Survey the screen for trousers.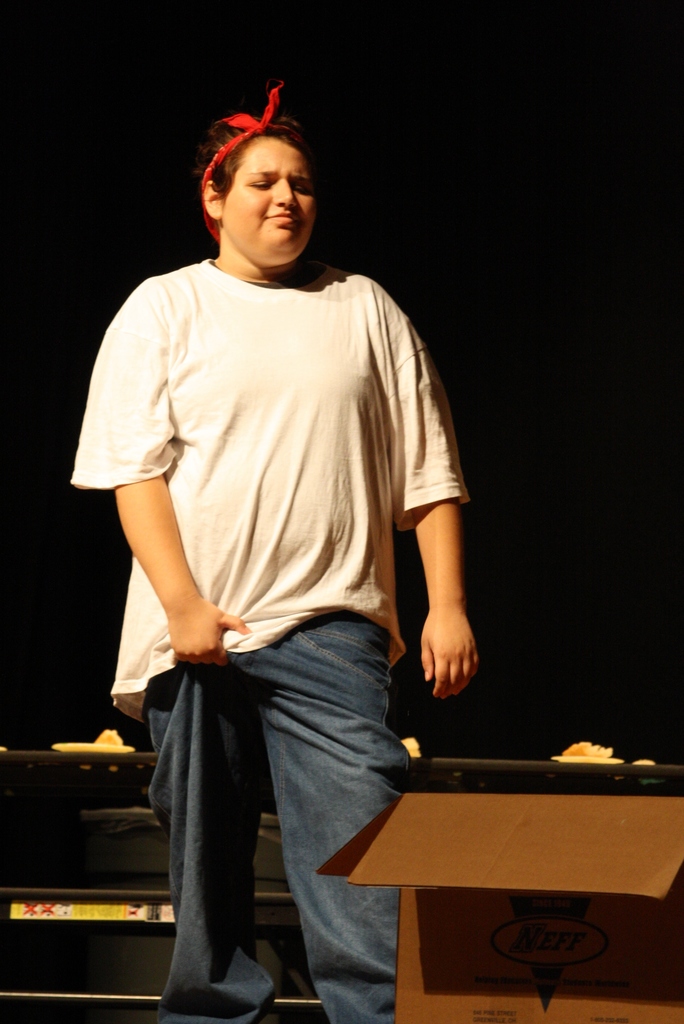
Survey found: [x1=144, y1=614, x2=418, y2=993].
